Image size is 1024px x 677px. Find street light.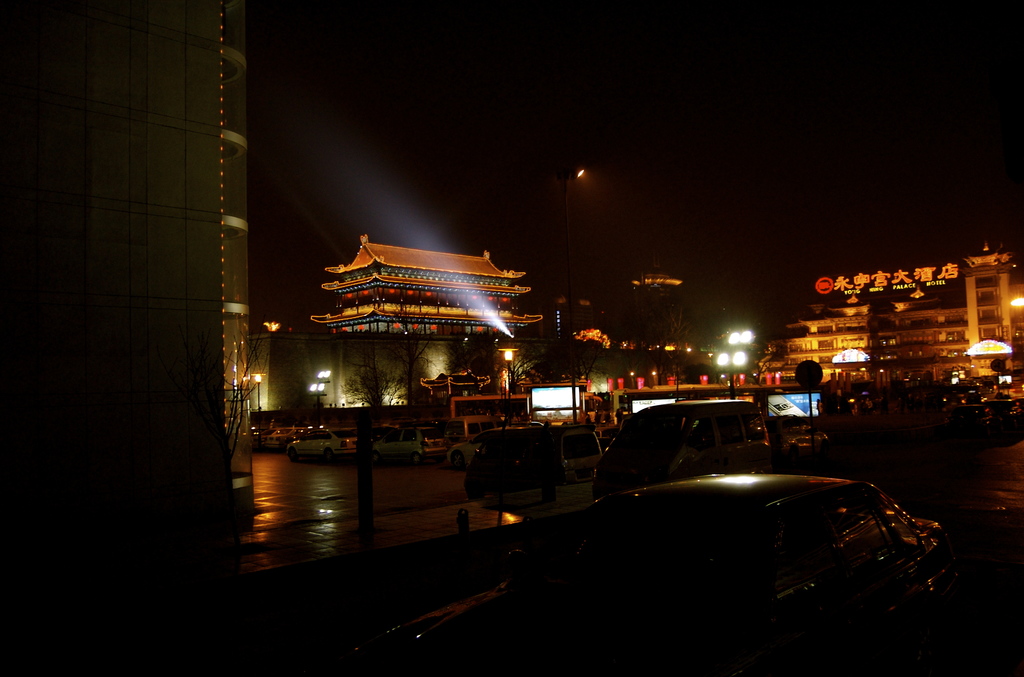
(left=714, top=332, right=749, bottom=398).
